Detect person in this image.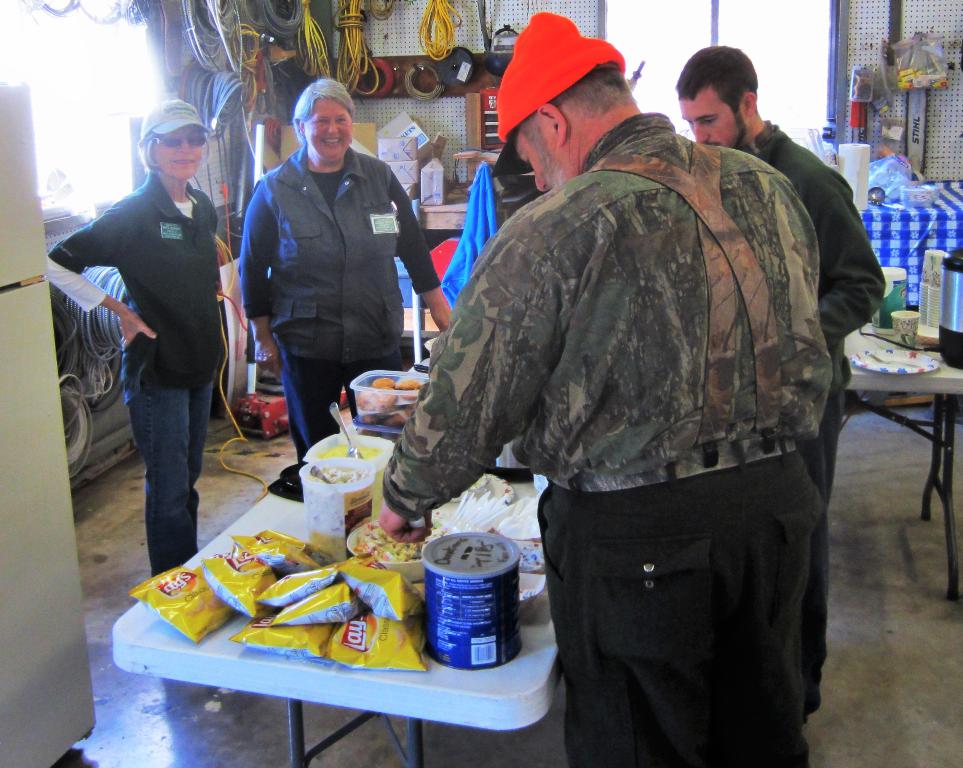
Detection: 42,100,249,586.
